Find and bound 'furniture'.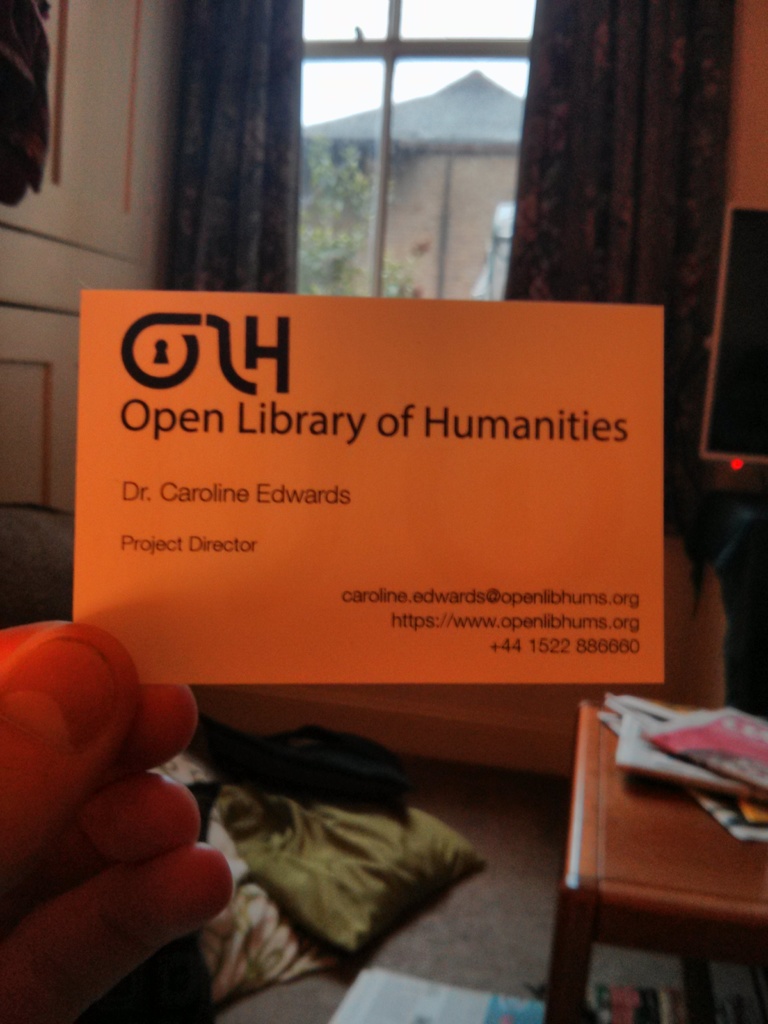
Bound: bbox=[547, 701, 767, 1023].
